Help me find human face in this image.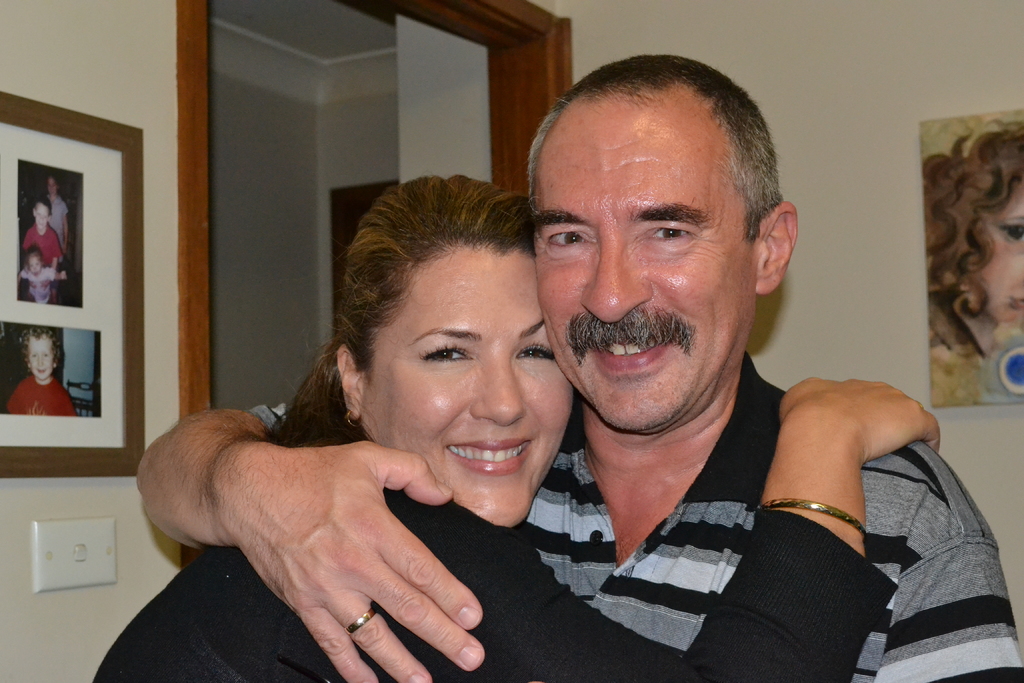
Found it: x1=31, y1=336, x2=52, y2=379.
